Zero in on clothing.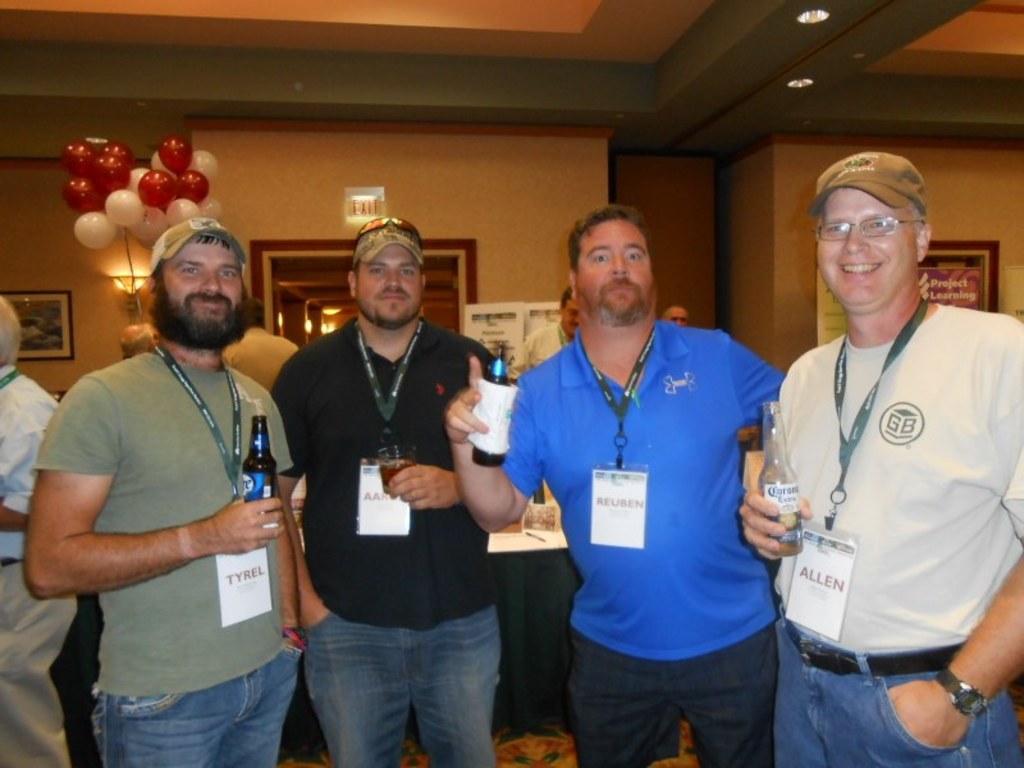
Zeroed in: x1=764, y1=611, x2=1023, y2=767.
